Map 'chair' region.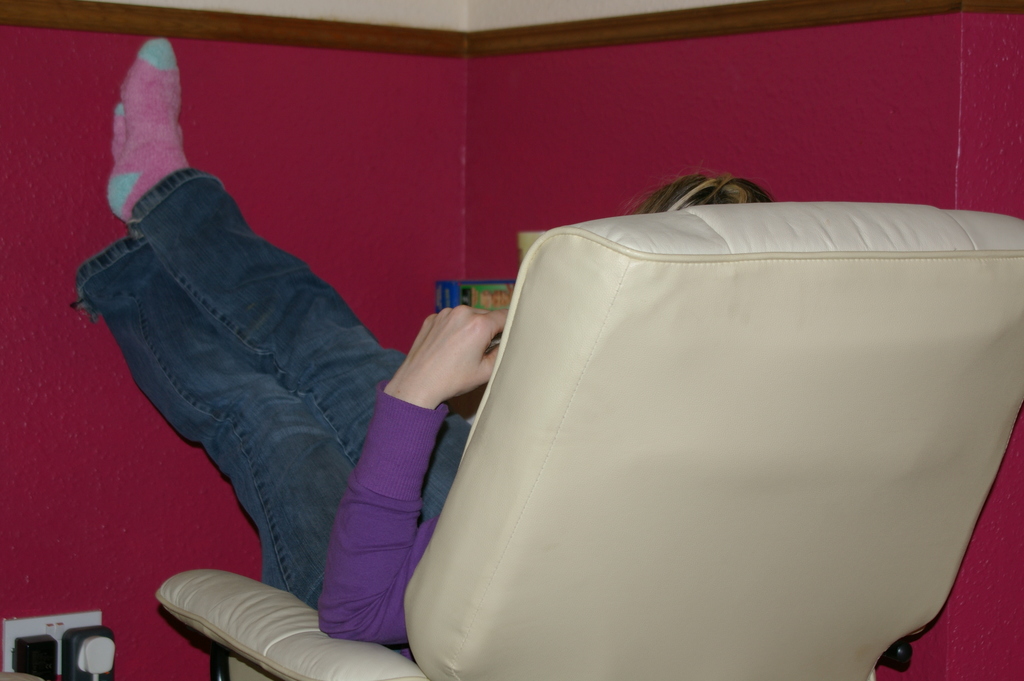
Mapped to 153, 204, 1022, 680.
